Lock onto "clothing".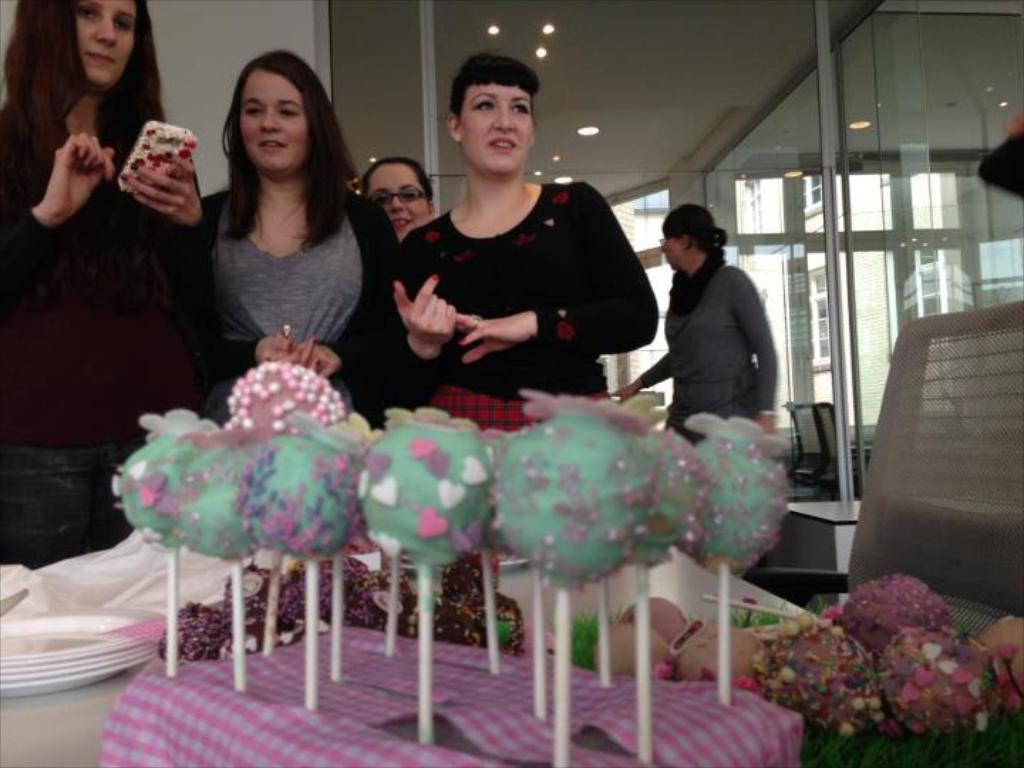
Locked: rect(397, 179, 656, 432).
